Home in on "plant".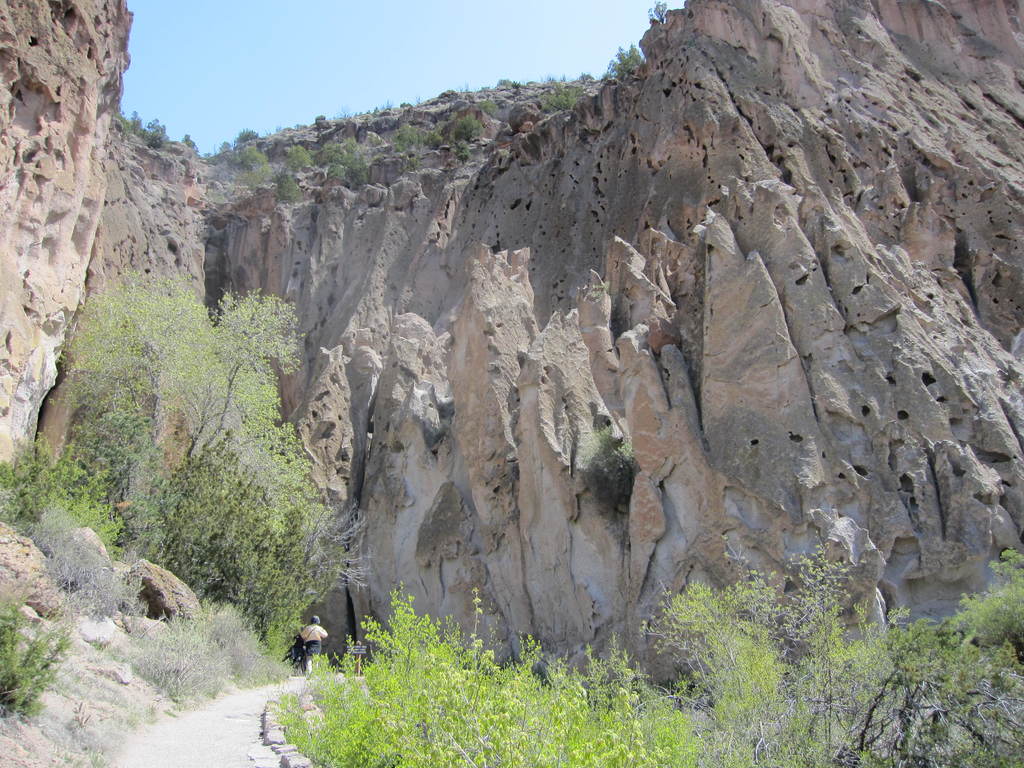
Homed in at left=584, top=412, right=644, bottom=516.
